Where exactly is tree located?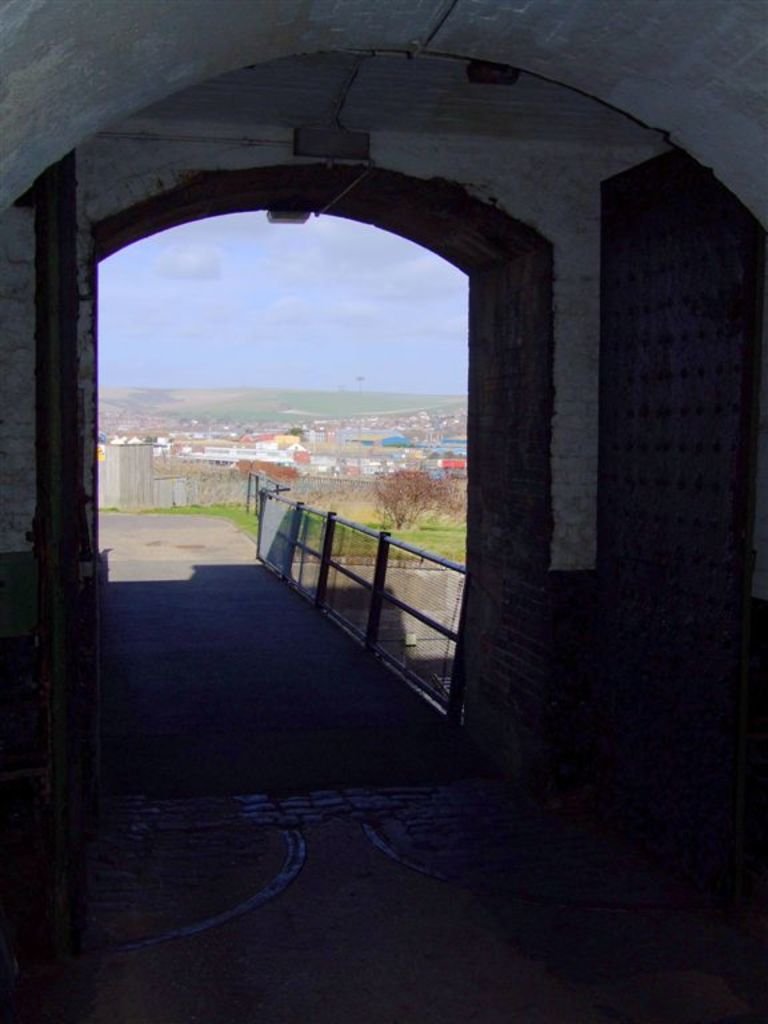
Its bounding box is BBox(375, 467, 439, 527).
